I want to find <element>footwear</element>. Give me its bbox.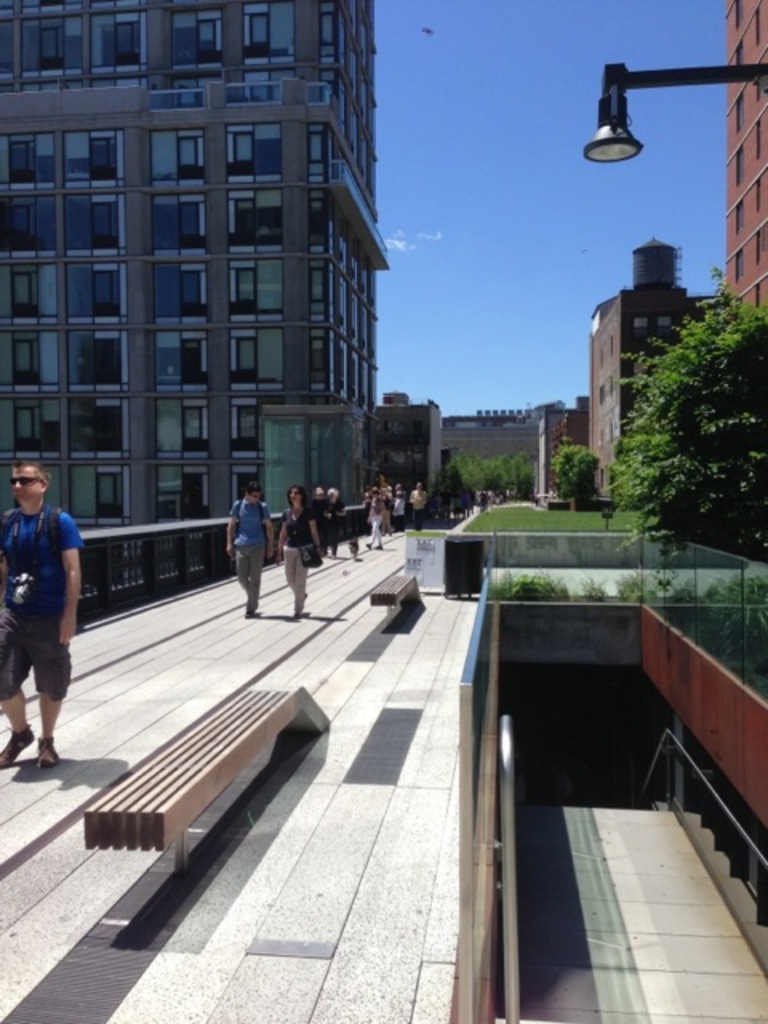
(30, 734, 66, 766).
